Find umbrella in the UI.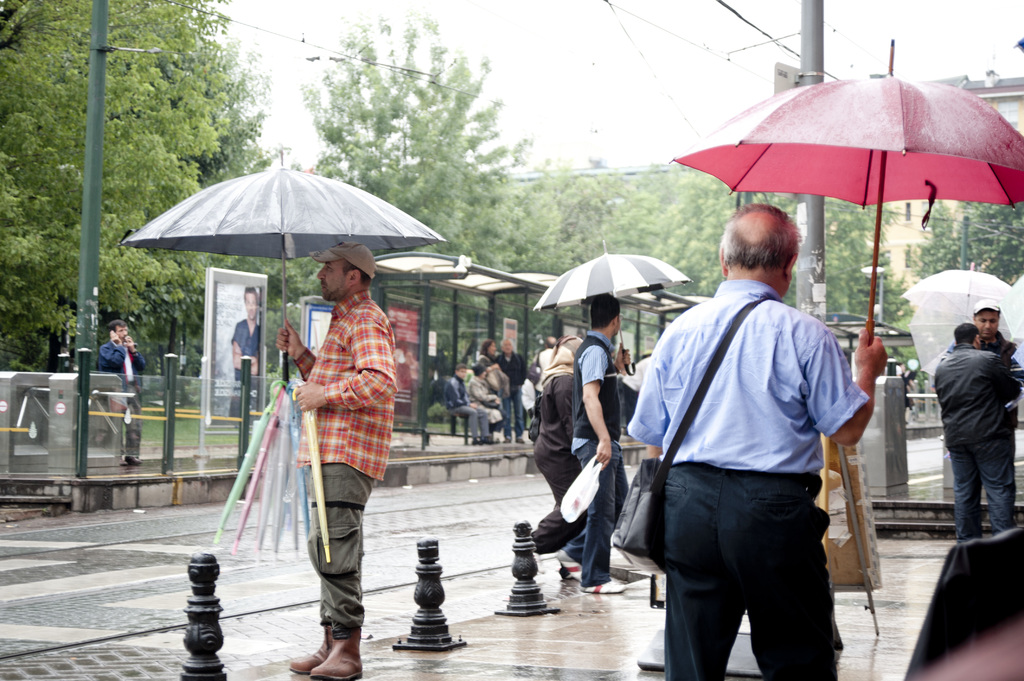
UI element at BBox(899, 262, 1013, 315).
